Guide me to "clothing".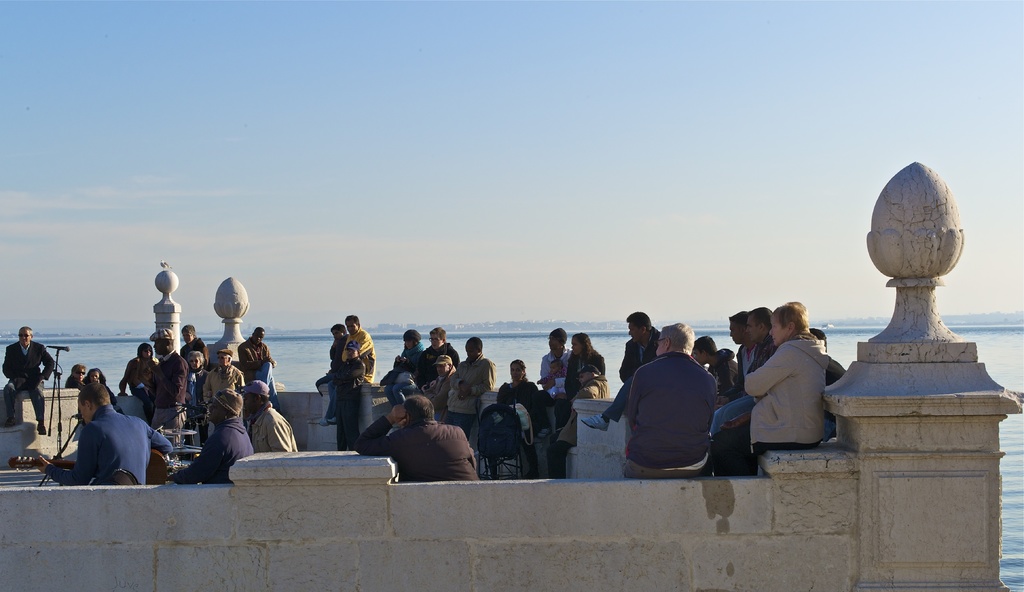
Guidance: (601,328,662,418).
